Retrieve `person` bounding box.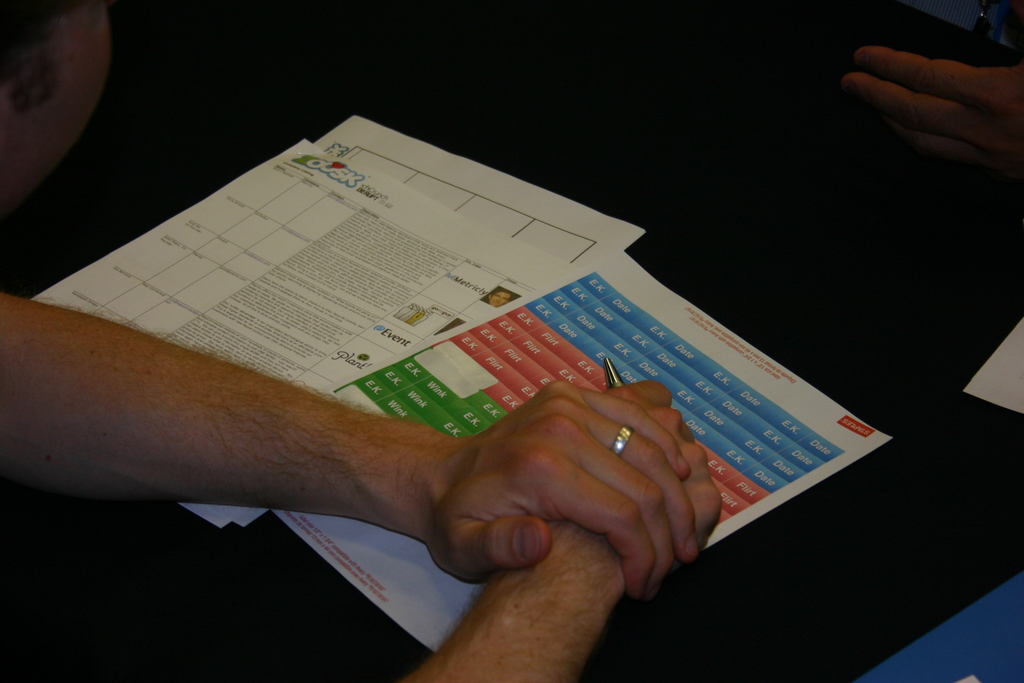
Bounding box: [0, 288, 724, 682].
